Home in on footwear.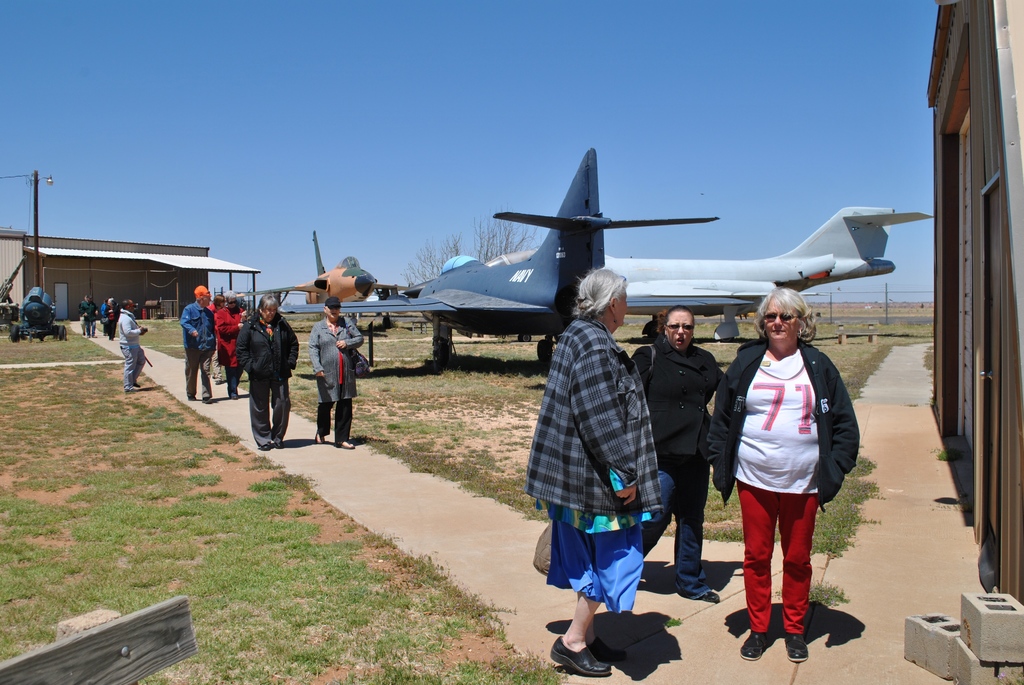
Homed in at rect(274, 437, 283, 450).
